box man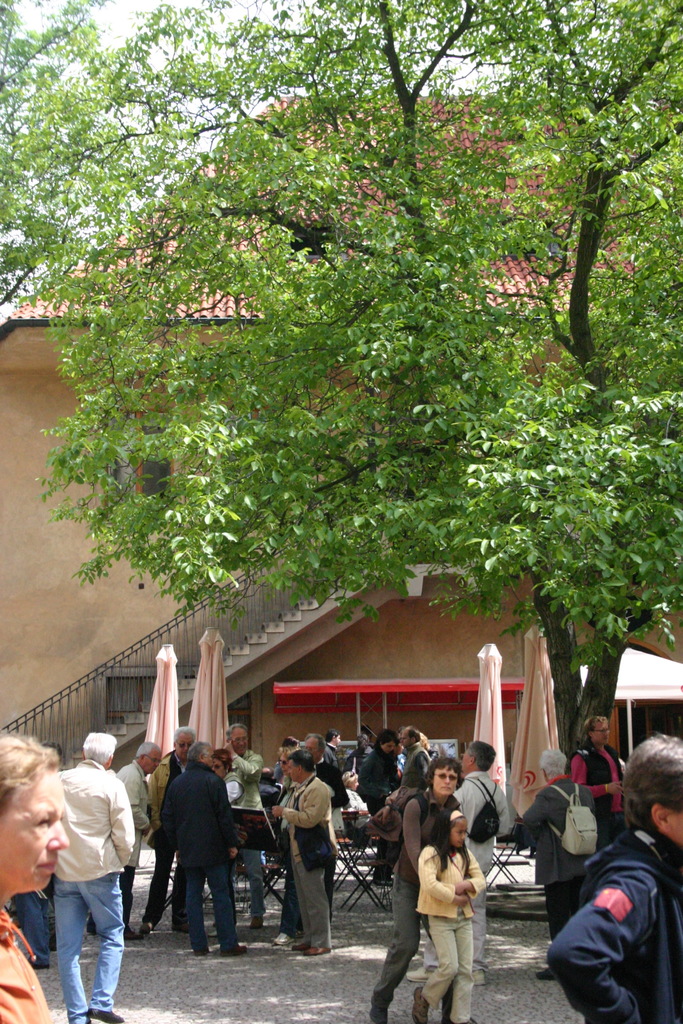
bbox=[143, 726, 206, 936]
